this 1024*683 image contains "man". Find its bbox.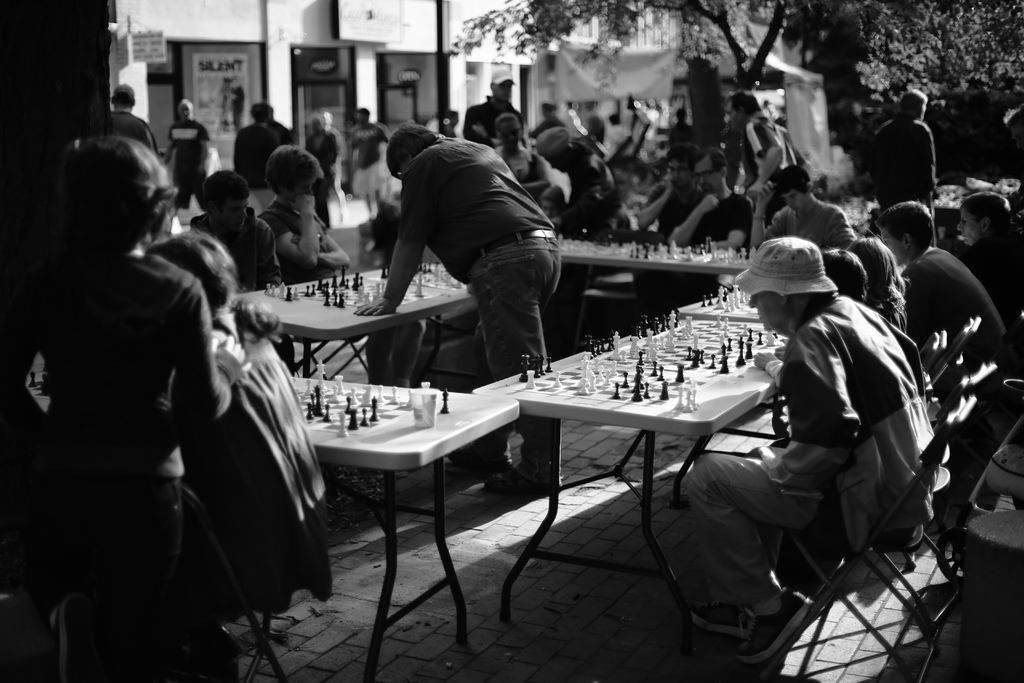
BBox(636, 145, 701, 241).
